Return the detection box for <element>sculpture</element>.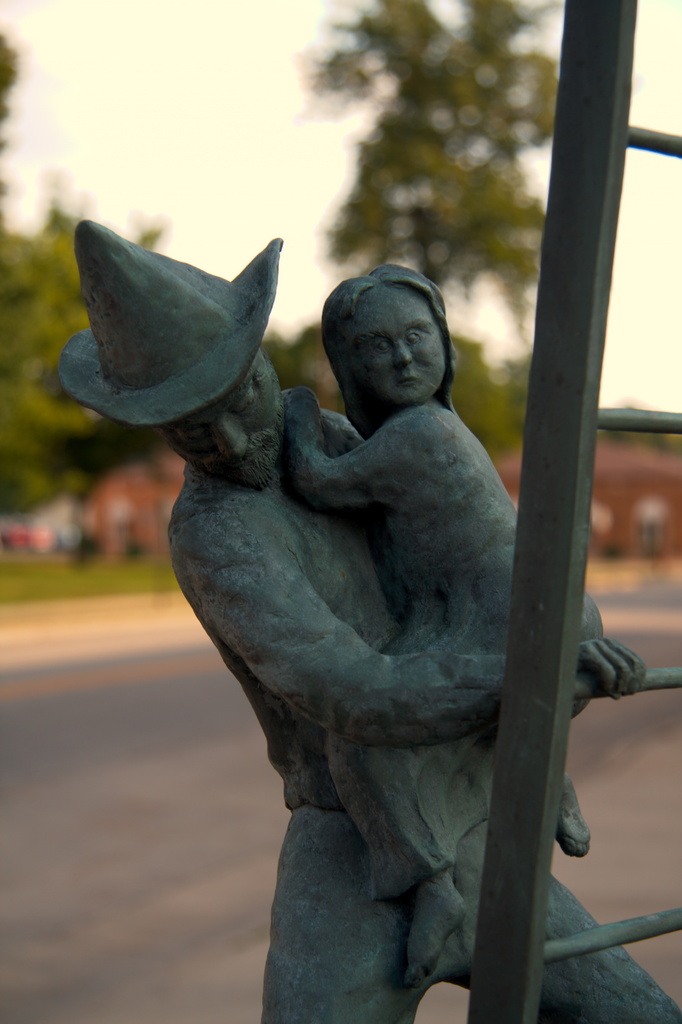
{"left": 280, "top": 273, "right": 609, "bottom": 977}.
